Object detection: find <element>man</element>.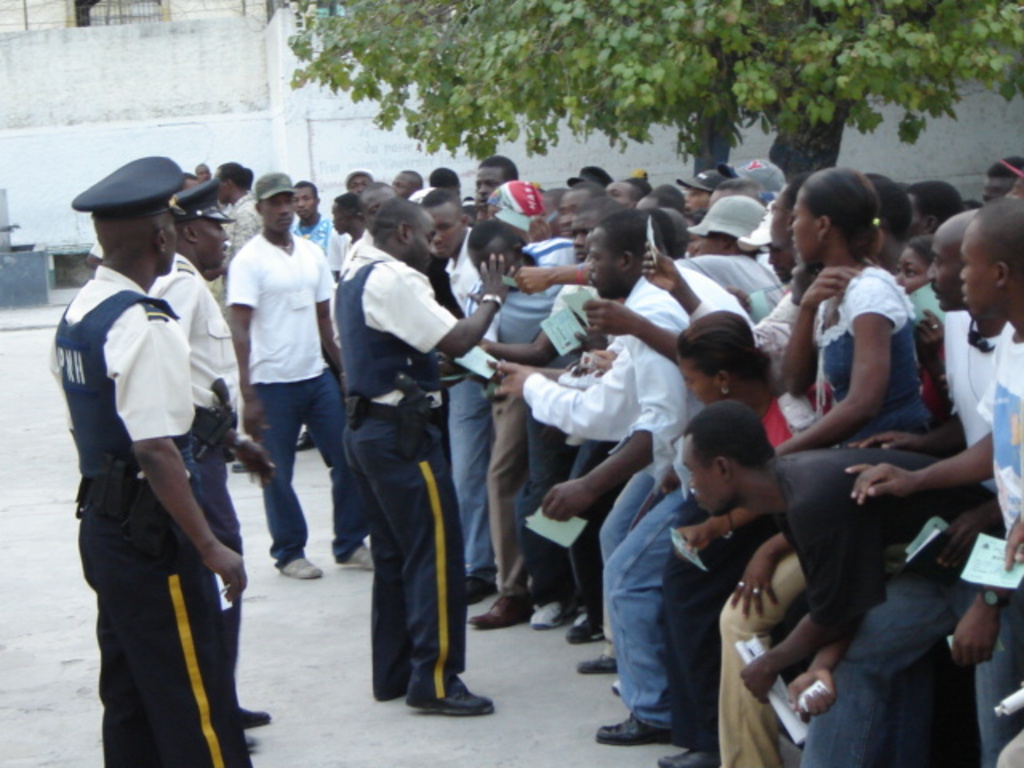
(517,200,774,318).
